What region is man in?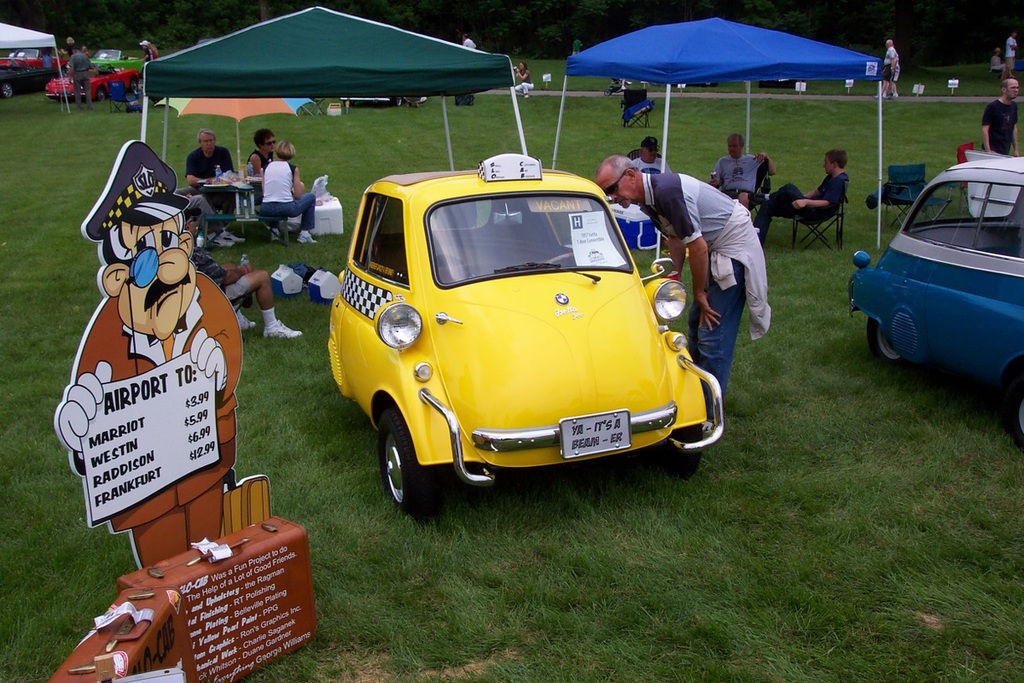
(x1=63, y1=48, x2=90, y2=106).
